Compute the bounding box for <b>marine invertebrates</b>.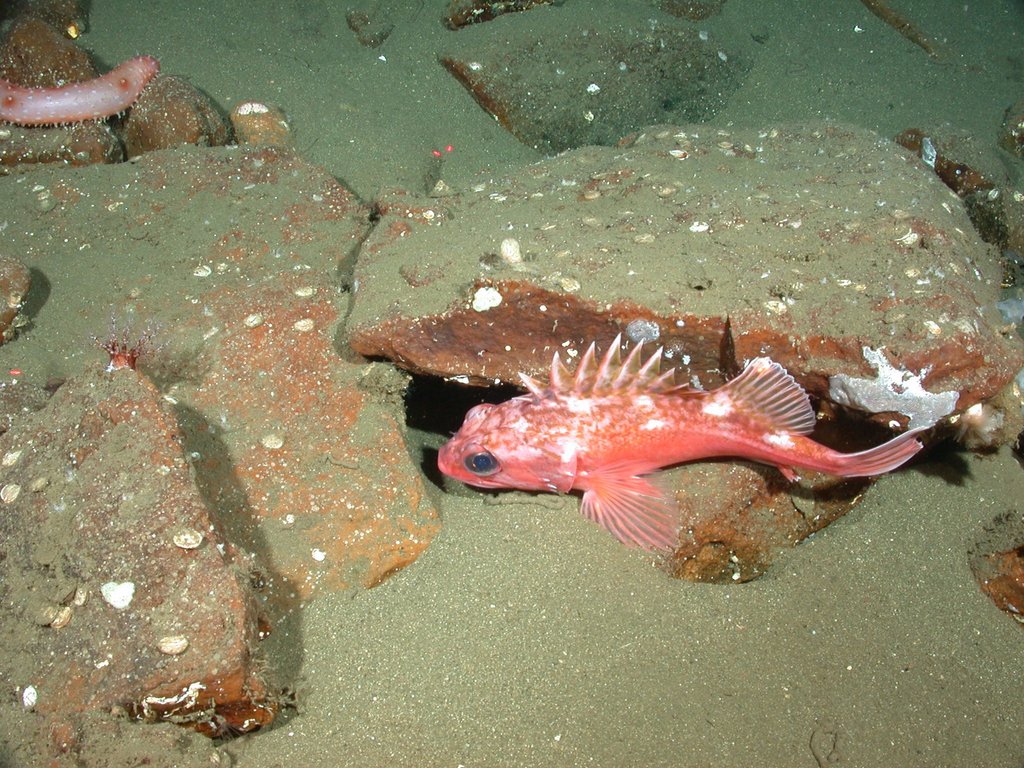
{"x1": 473, "y1": 323, "x2": 896, "y2": 568}.
